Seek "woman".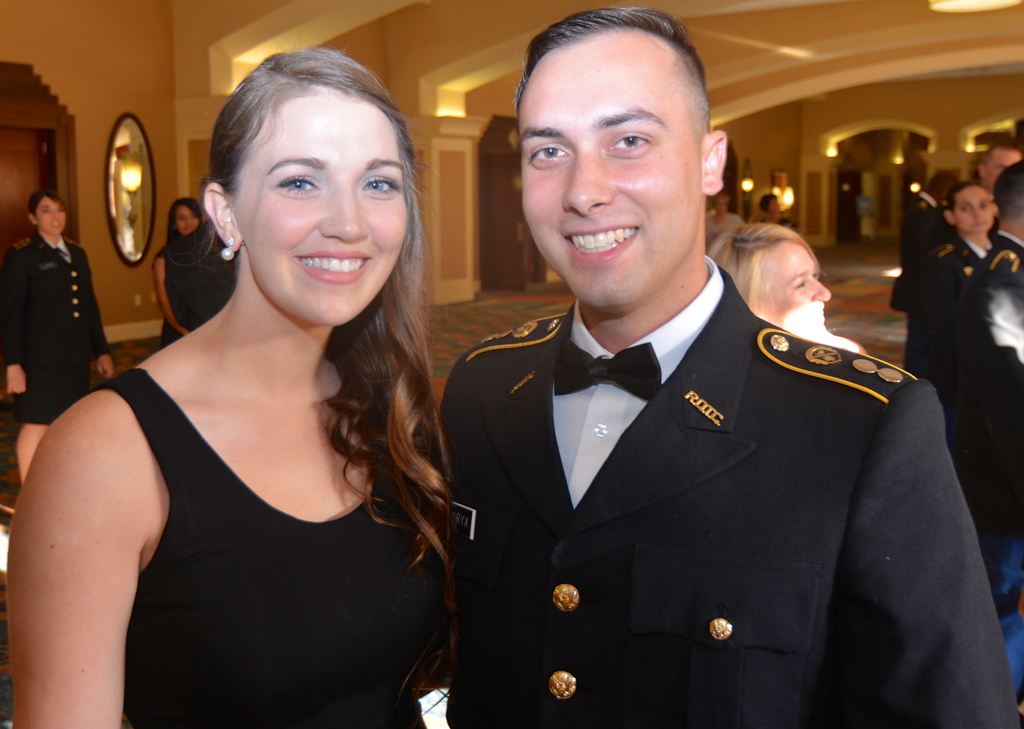
<region>1, 189, 116, 480</region>.
